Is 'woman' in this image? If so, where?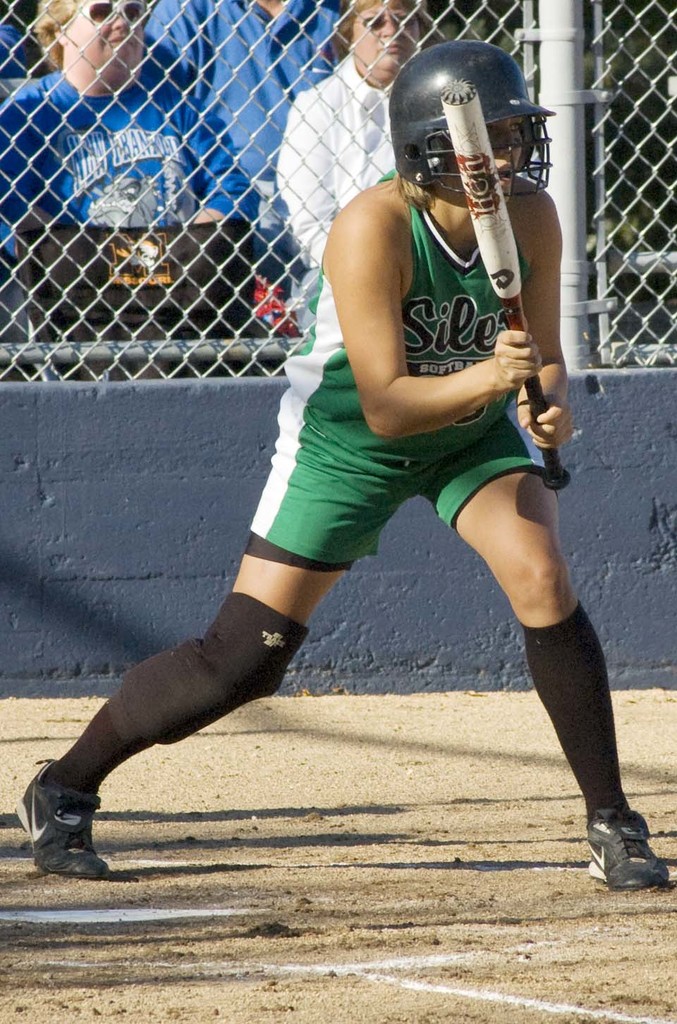
Yes, at BBox(0, 0, 255, 392).
